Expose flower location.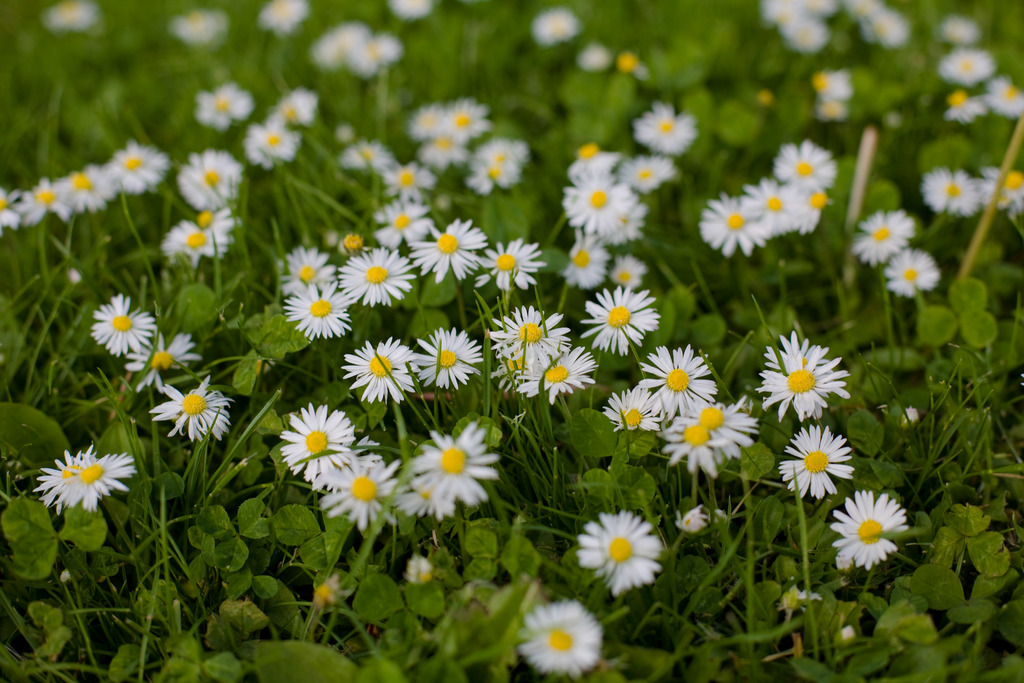
Exposed at bbox(188, 202, 232, 234).
